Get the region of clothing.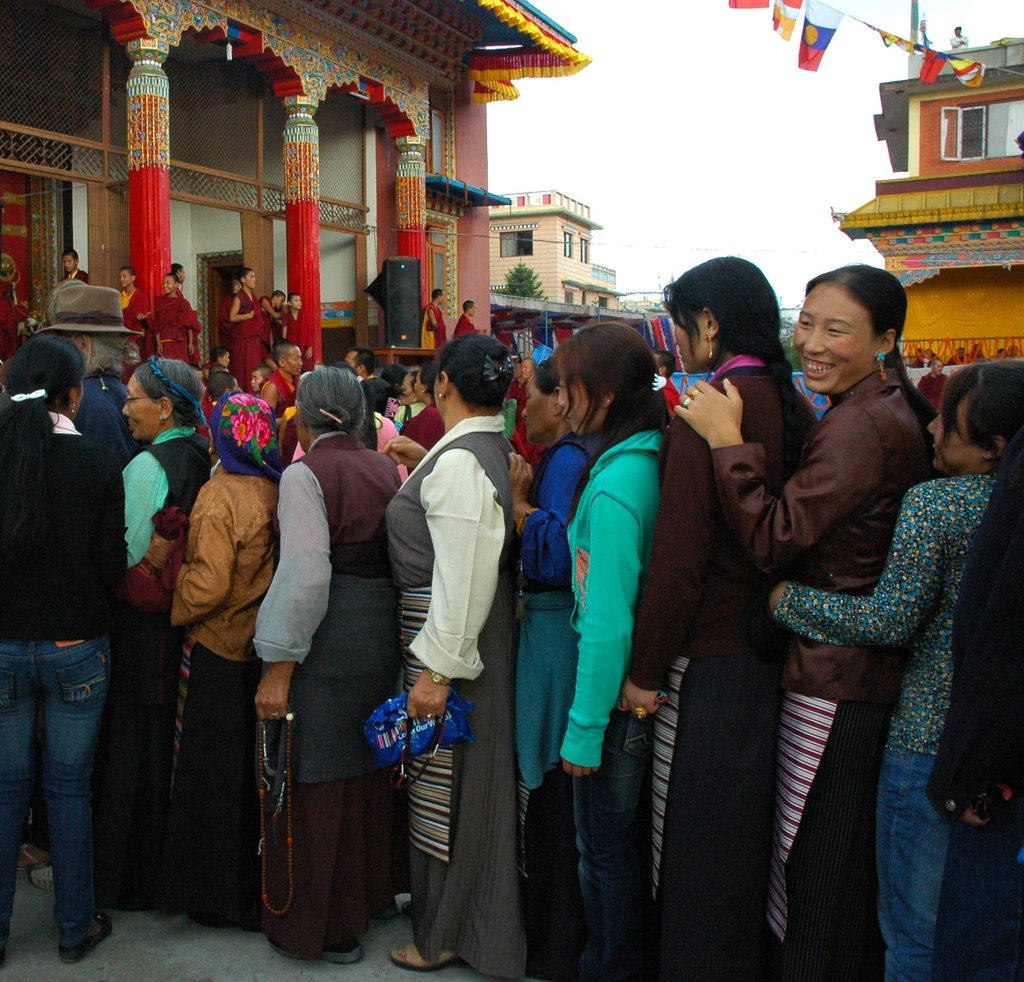
<region>713, 364, 931, 981</region>.
